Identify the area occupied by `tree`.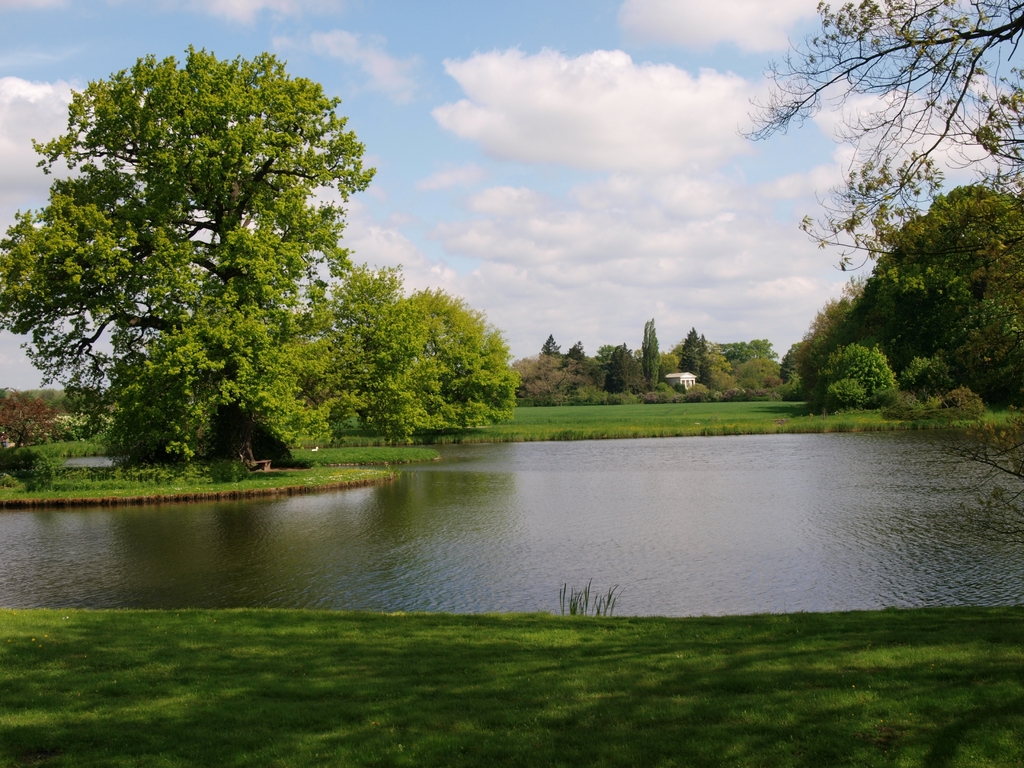
Area: select_region(721, 332, 773, 361).
